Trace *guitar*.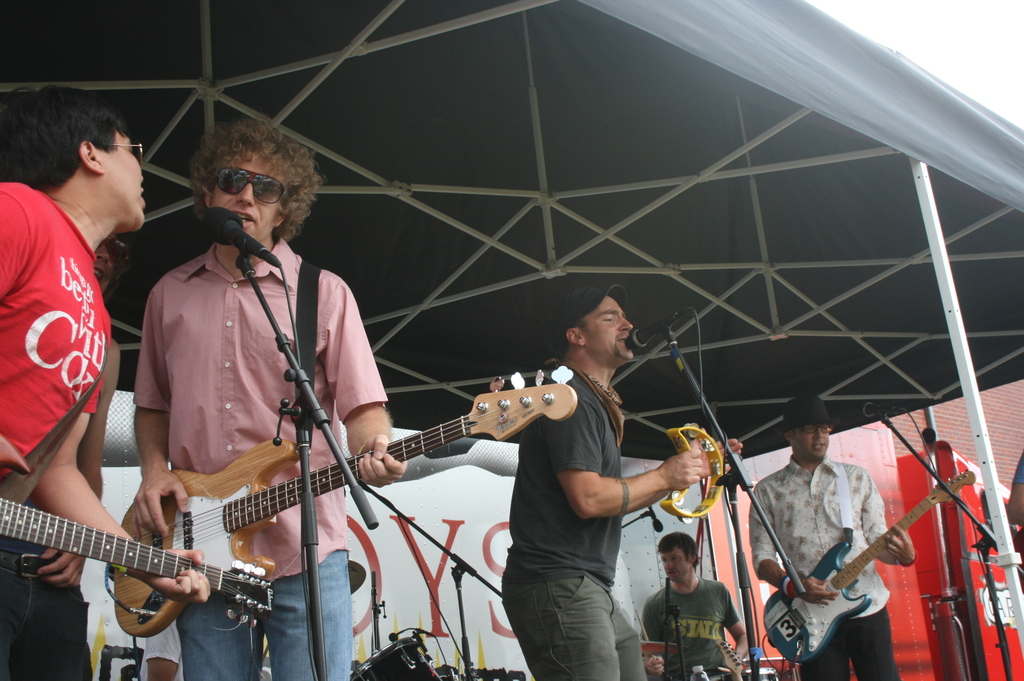
Traced to <box>762,508,947,661</box>.
